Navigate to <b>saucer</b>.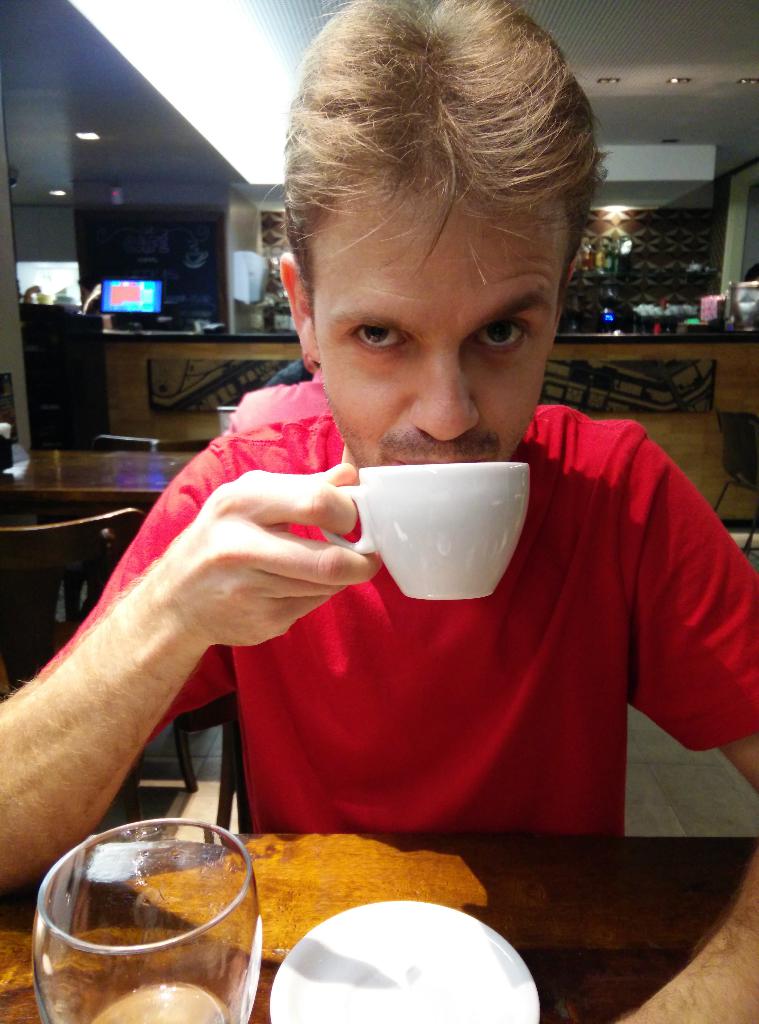
Navigation target: 269:904:535:1023.
